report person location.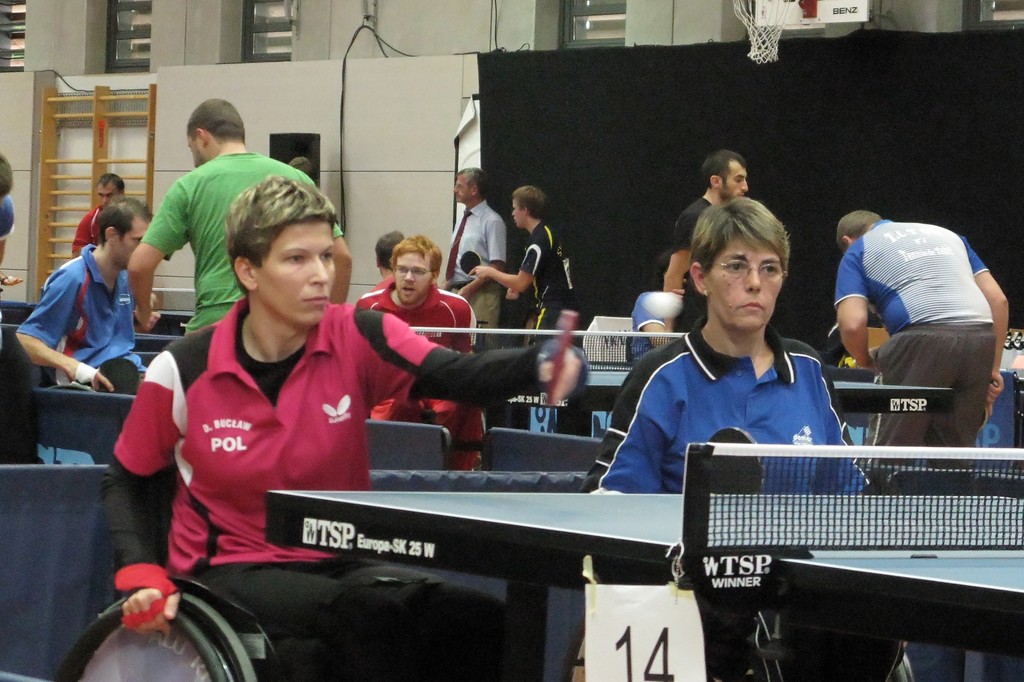
Report: rect(659, 146, 749, 307).
